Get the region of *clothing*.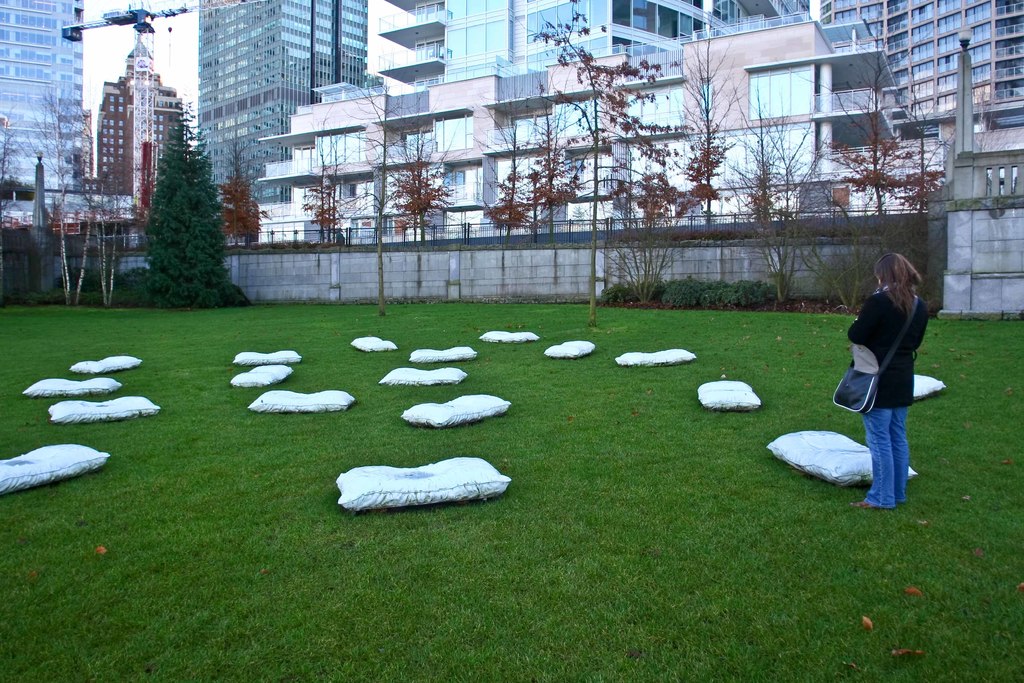
bbox(845, 276, 931, 508).
